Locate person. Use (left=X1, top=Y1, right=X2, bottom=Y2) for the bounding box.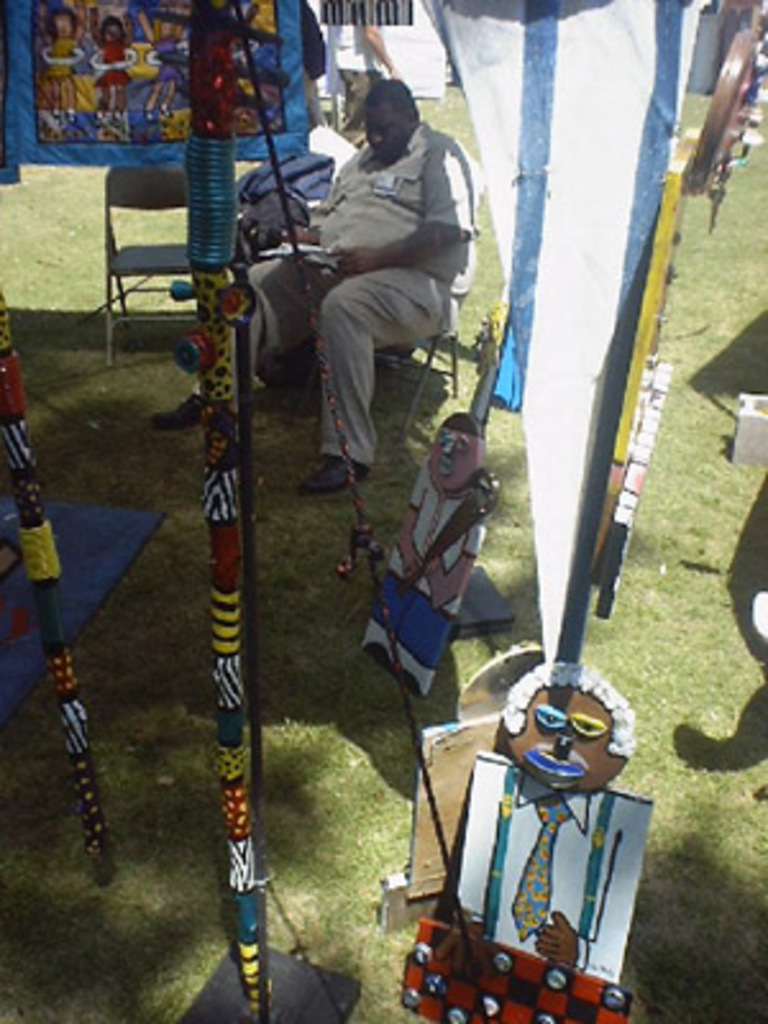
(left=166, top=79, right=476, bottom=479).
